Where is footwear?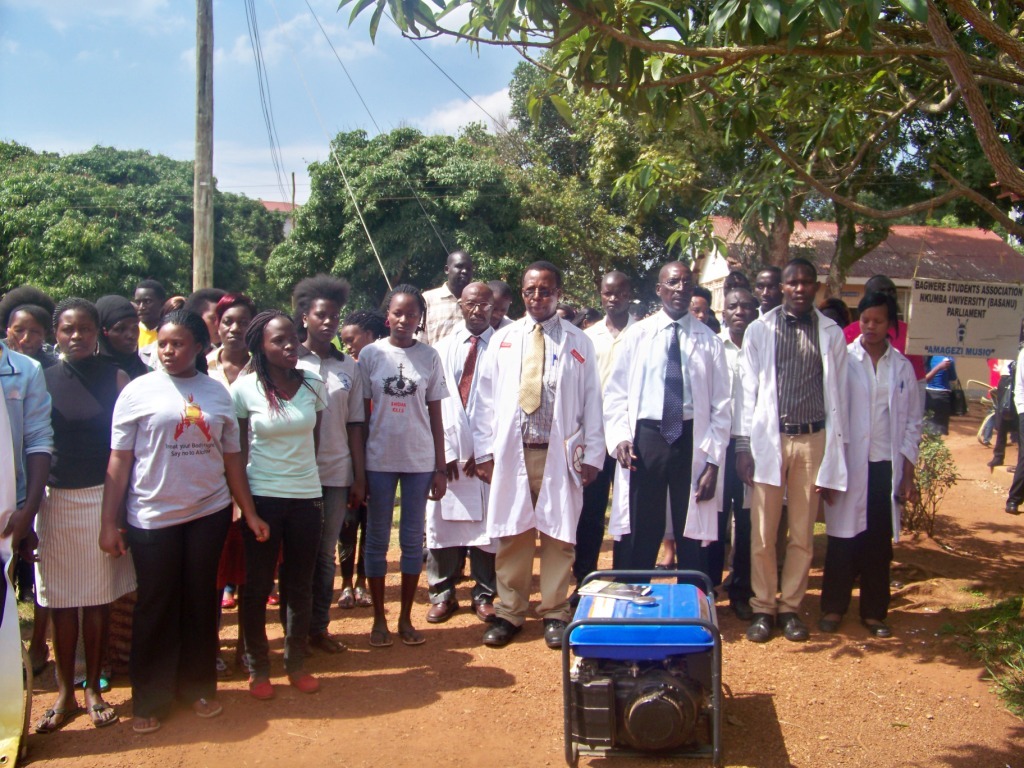
bbox(476, 602, 494, 620).
